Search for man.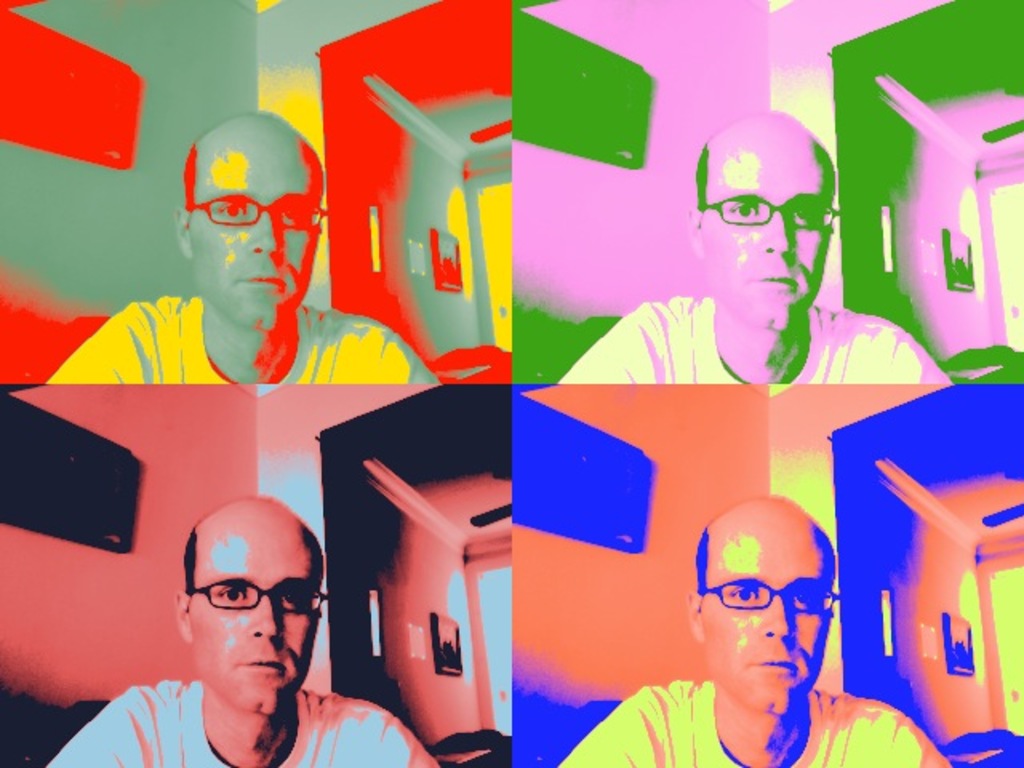
Found at 550 107 952 386.
